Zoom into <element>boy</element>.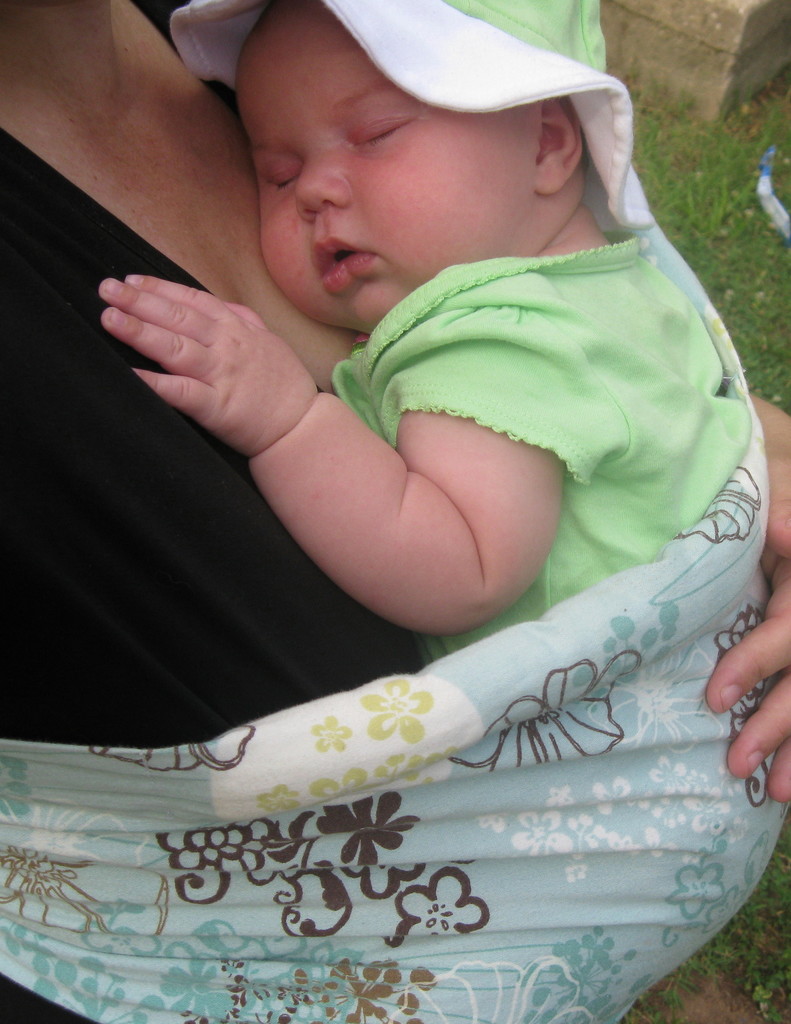
Zoom target: box(95, 0, 790, 1022).
